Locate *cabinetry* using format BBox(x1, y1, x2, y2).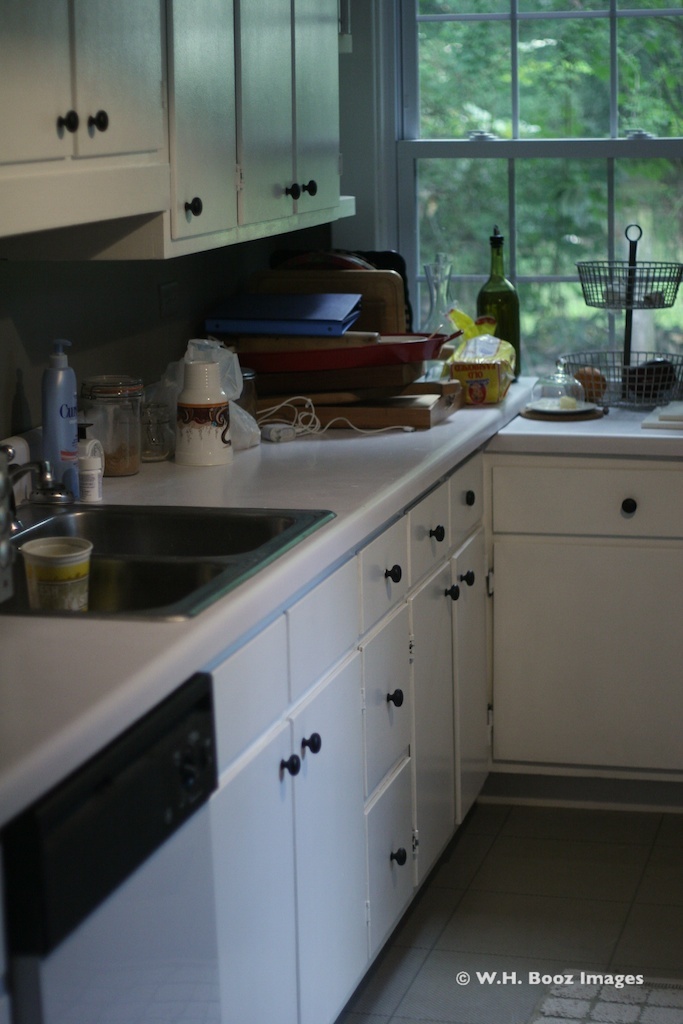
BBox(351, 511, 419, 646).
